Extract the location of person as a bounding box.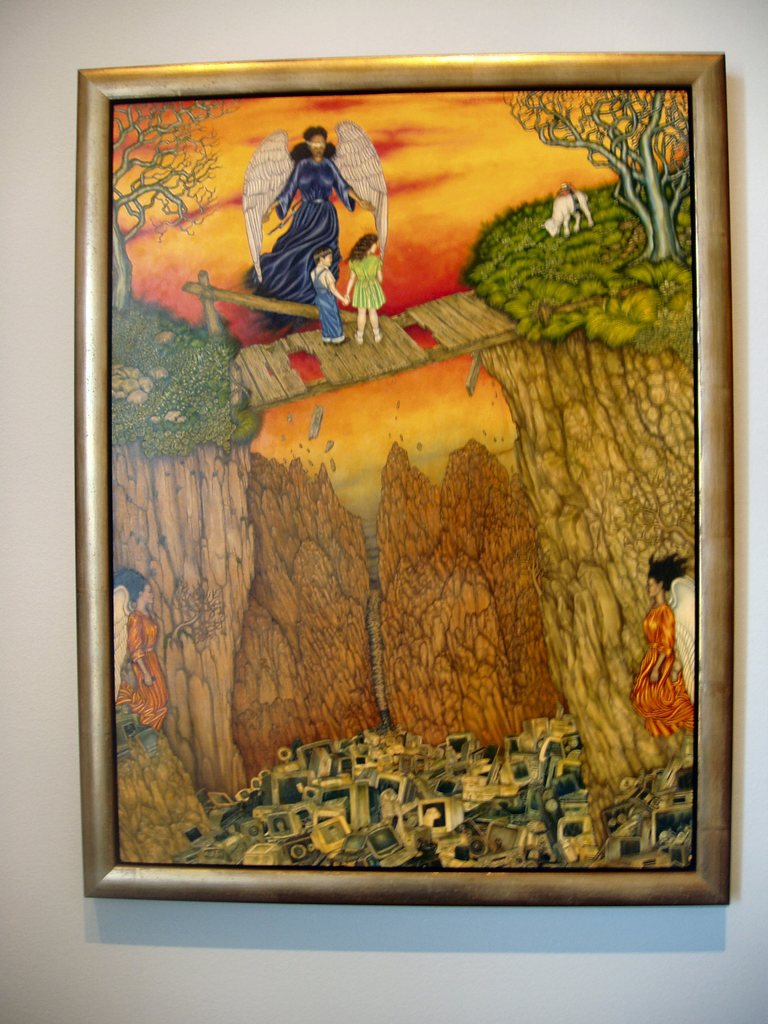
box=[252, 124, 358, 310].
